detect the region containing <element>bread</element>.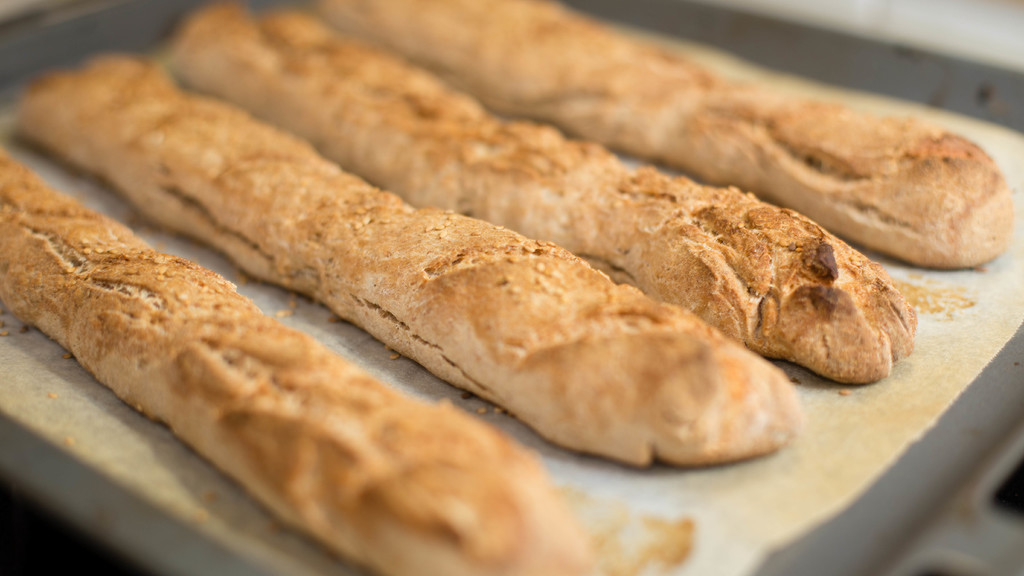
bbox=(16, 56, 810, 464).
